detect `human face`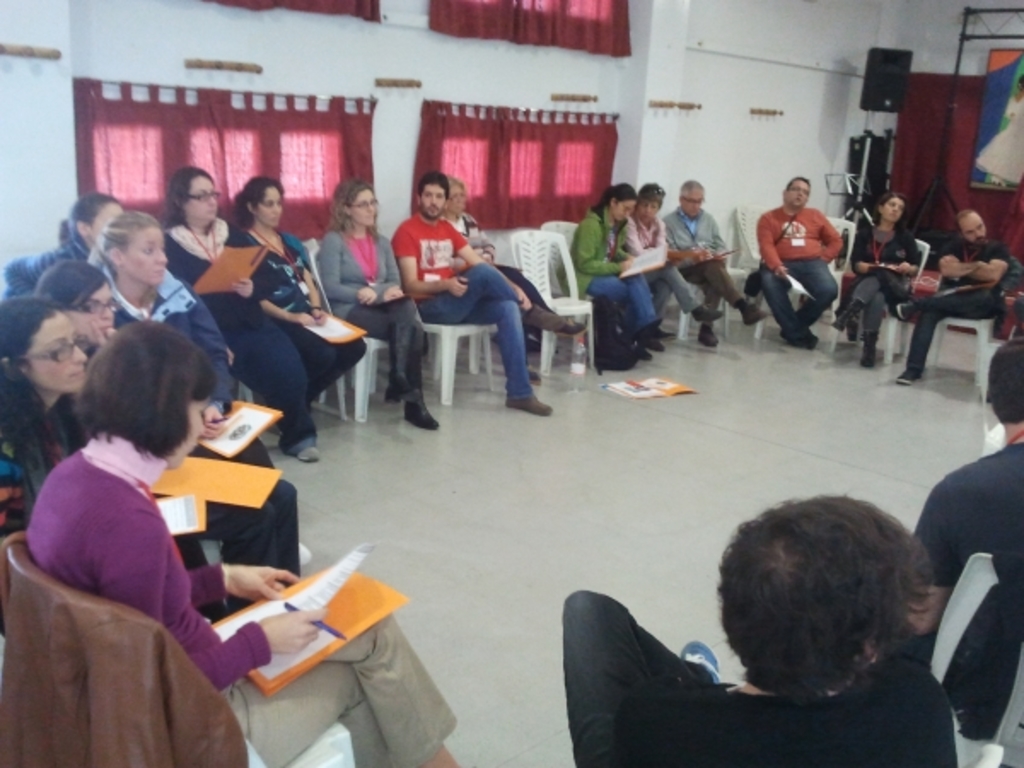
rect(72, 283, 113, 343)
